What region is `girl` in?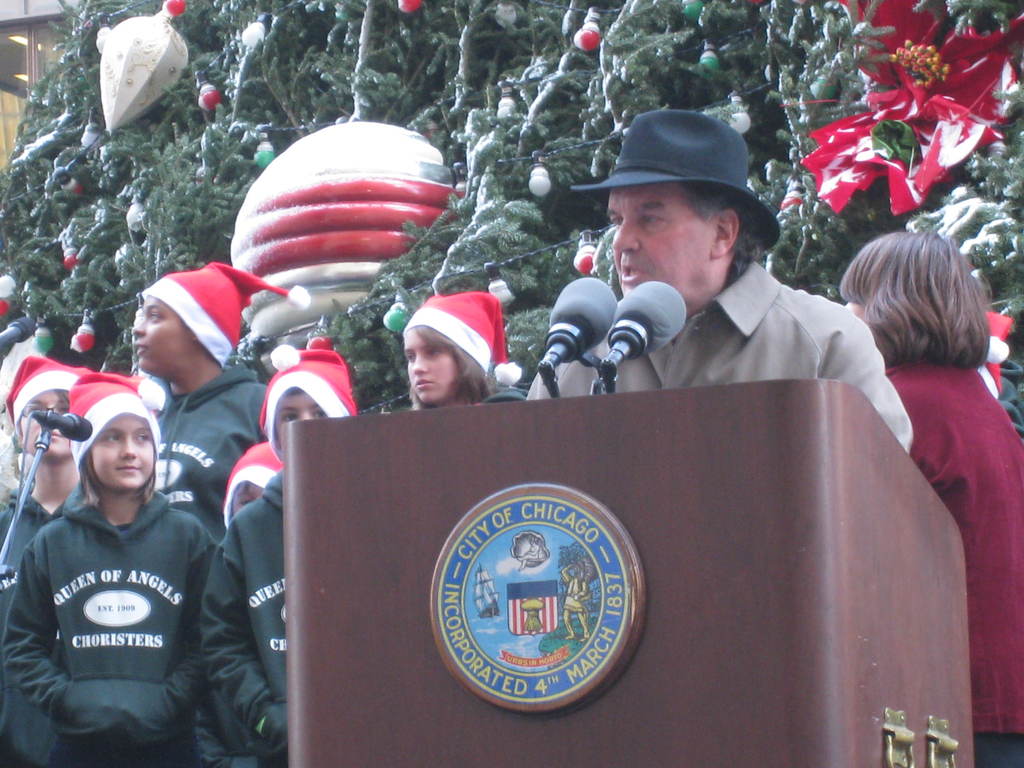
bbox=[0, 362, 86, 637].
